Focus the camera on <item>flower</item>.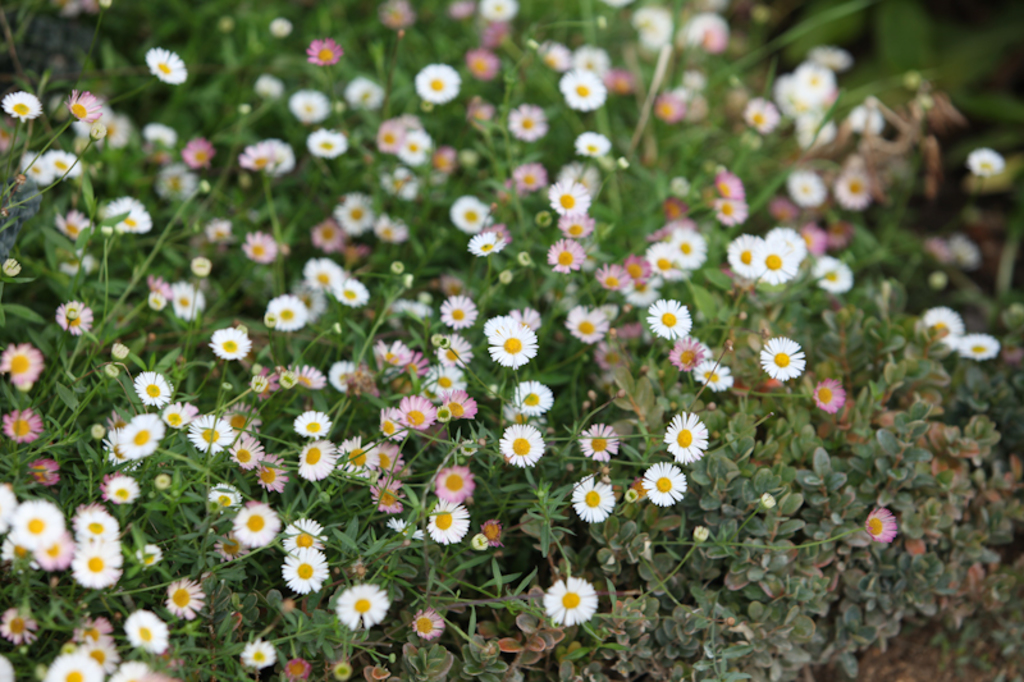
Focus region: <bbox>447, 0, 475, 26</bbox>.
